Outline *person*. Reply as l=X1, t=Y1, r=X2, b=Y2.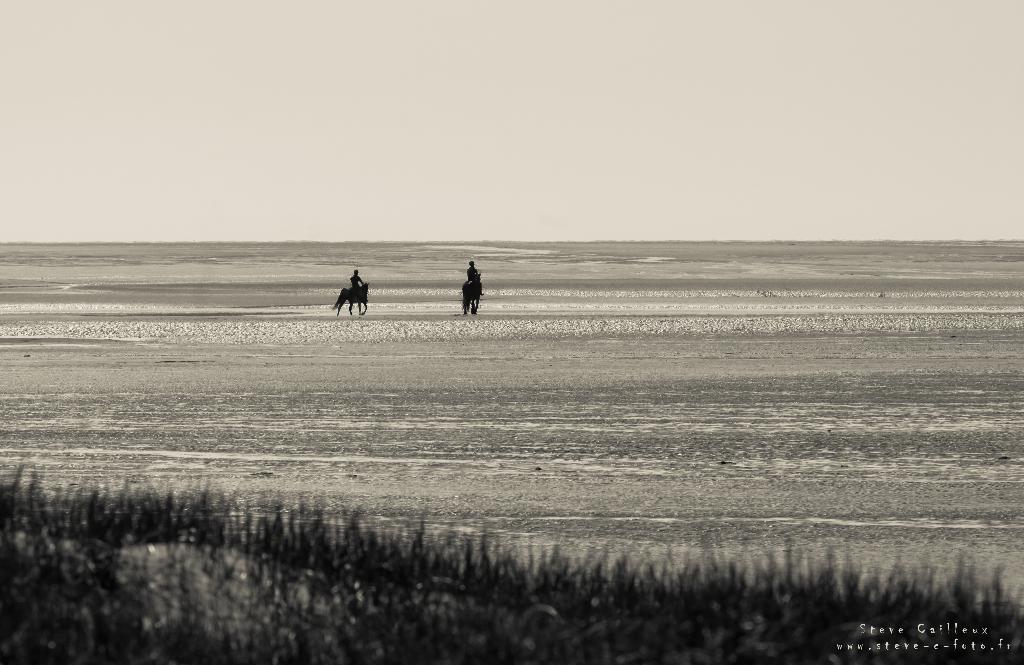
l=466, t=258, r=483, b=288.
